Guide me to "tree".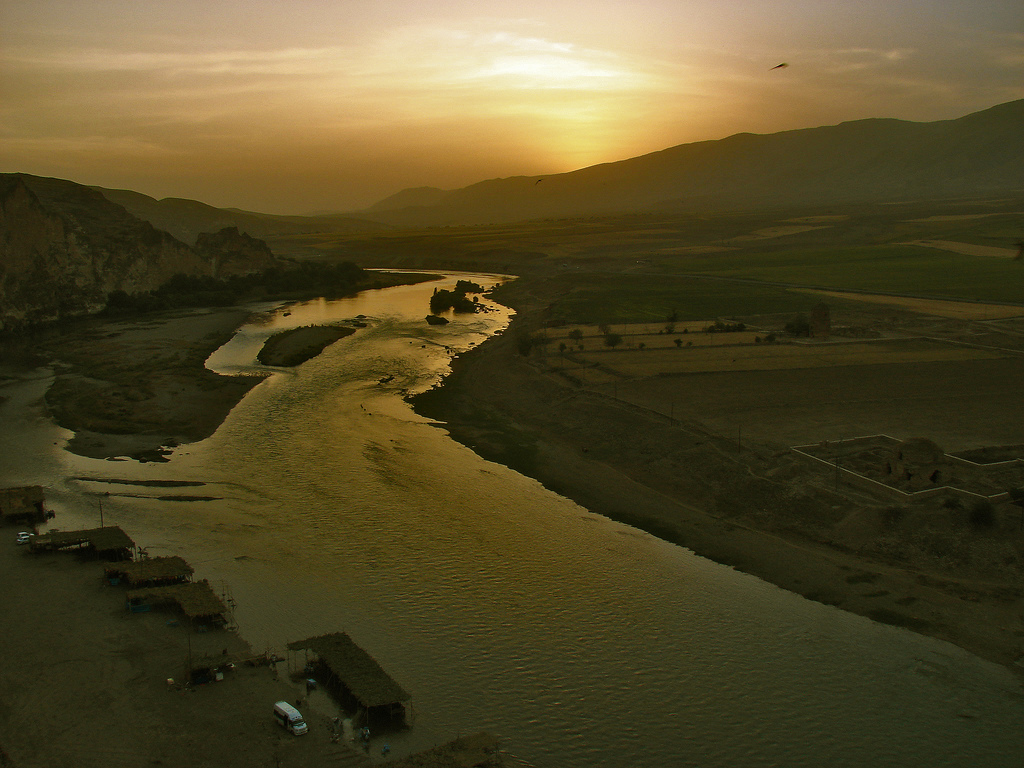
Guidance: (333, 254, 357, 273).
